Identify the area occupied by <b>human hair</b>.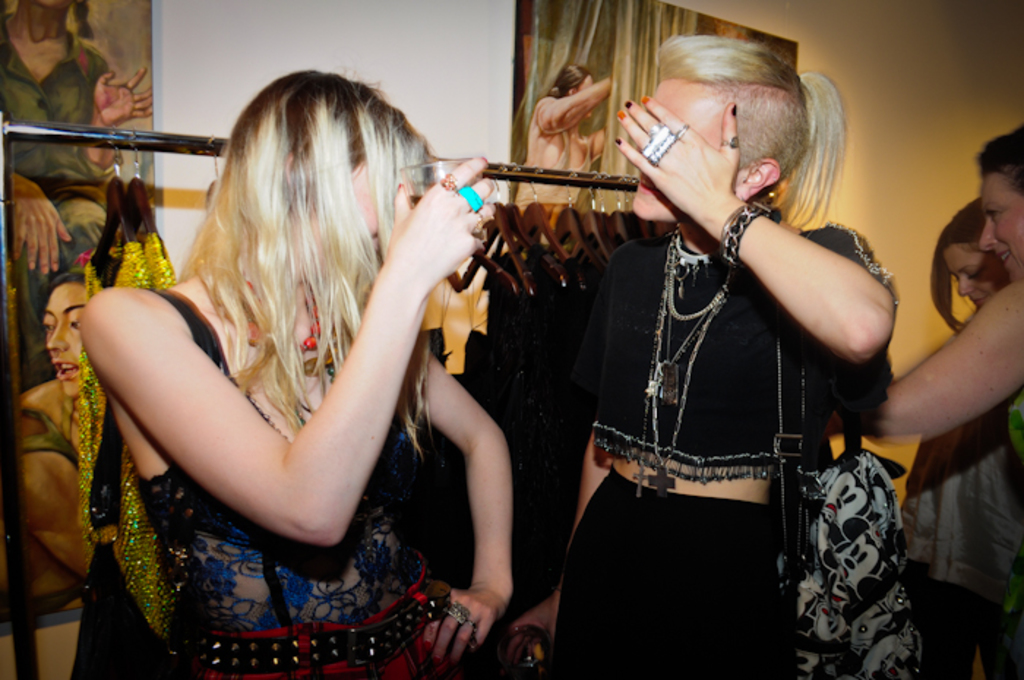
Area: box(930, 200, 1017, 330).
